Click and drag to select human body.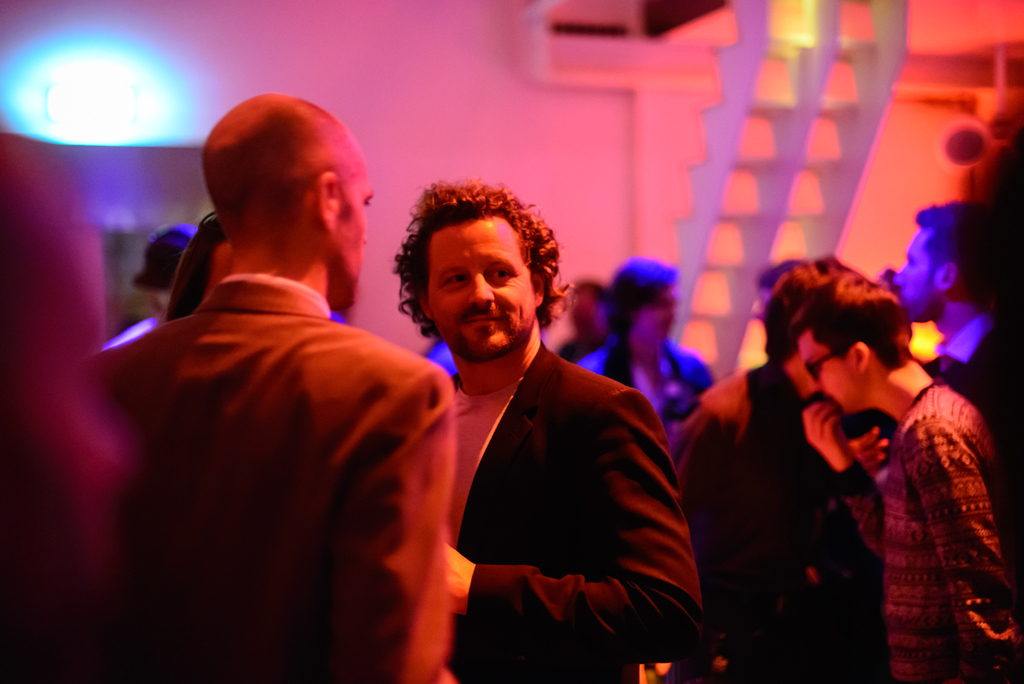
Selection: BBox(567, 342, 709, 434).
